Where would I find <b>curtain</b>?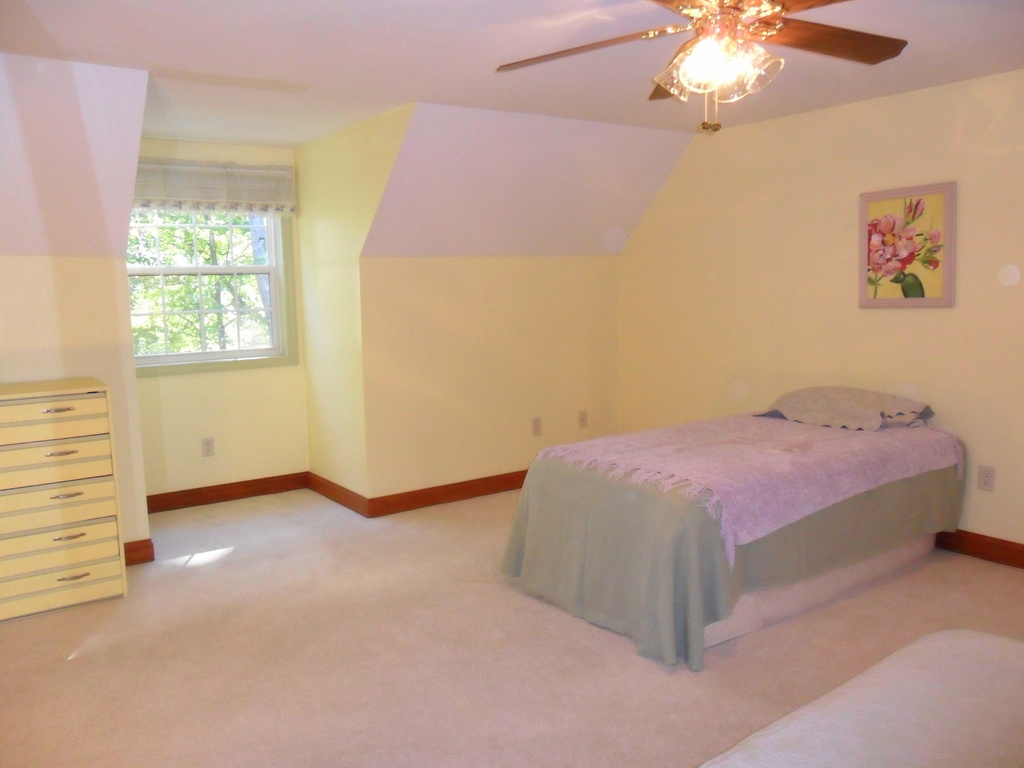
At BBox(128, 161, 297, 218).
